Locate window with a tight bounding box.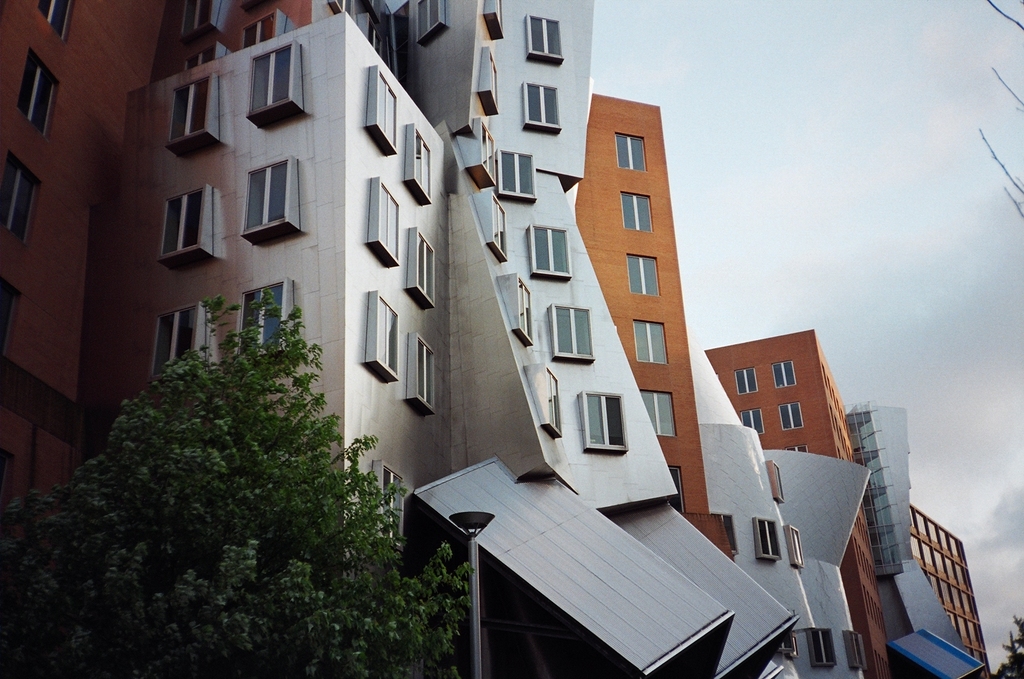
x1=149 y1=302 x2=202 y2=383.
